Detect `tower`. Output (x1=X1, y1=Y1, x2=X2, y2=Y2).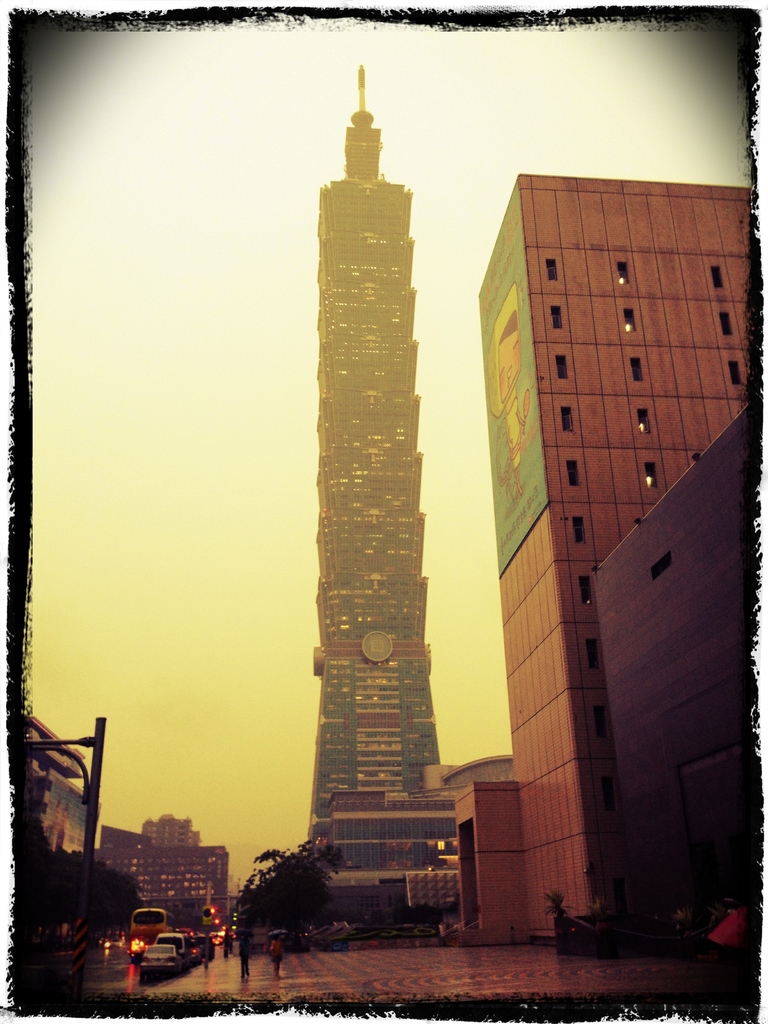
(x1=288, y1=74, x2=477, y2=908).
